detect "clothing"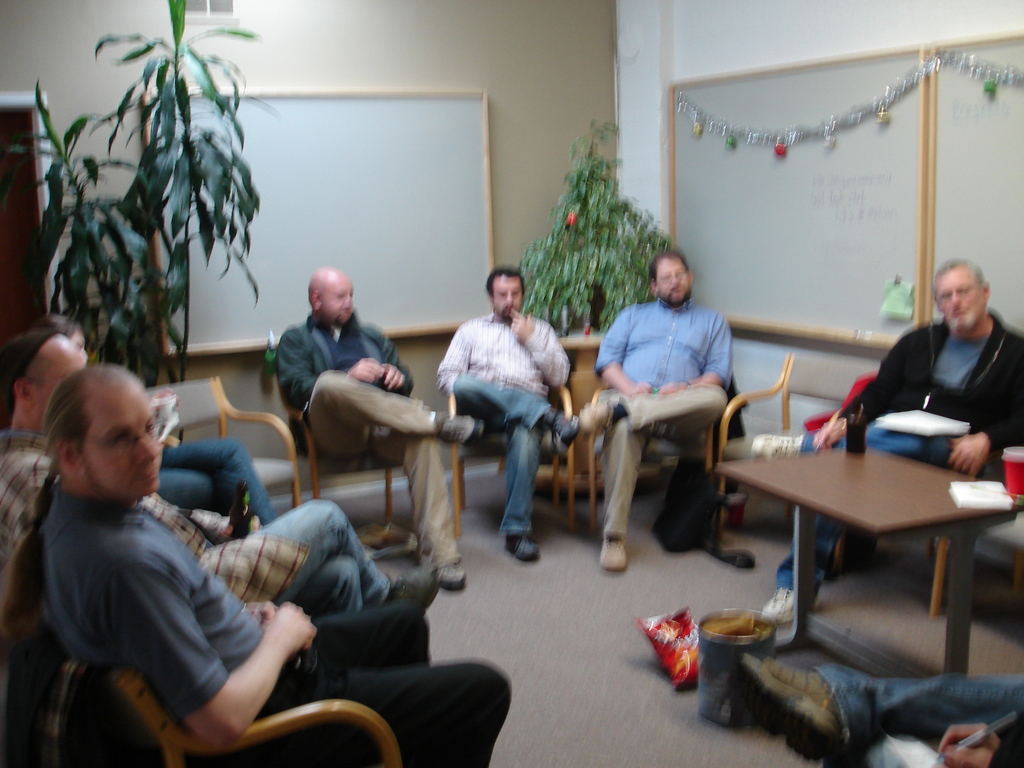
l=40, t=481, r=514, b=767
